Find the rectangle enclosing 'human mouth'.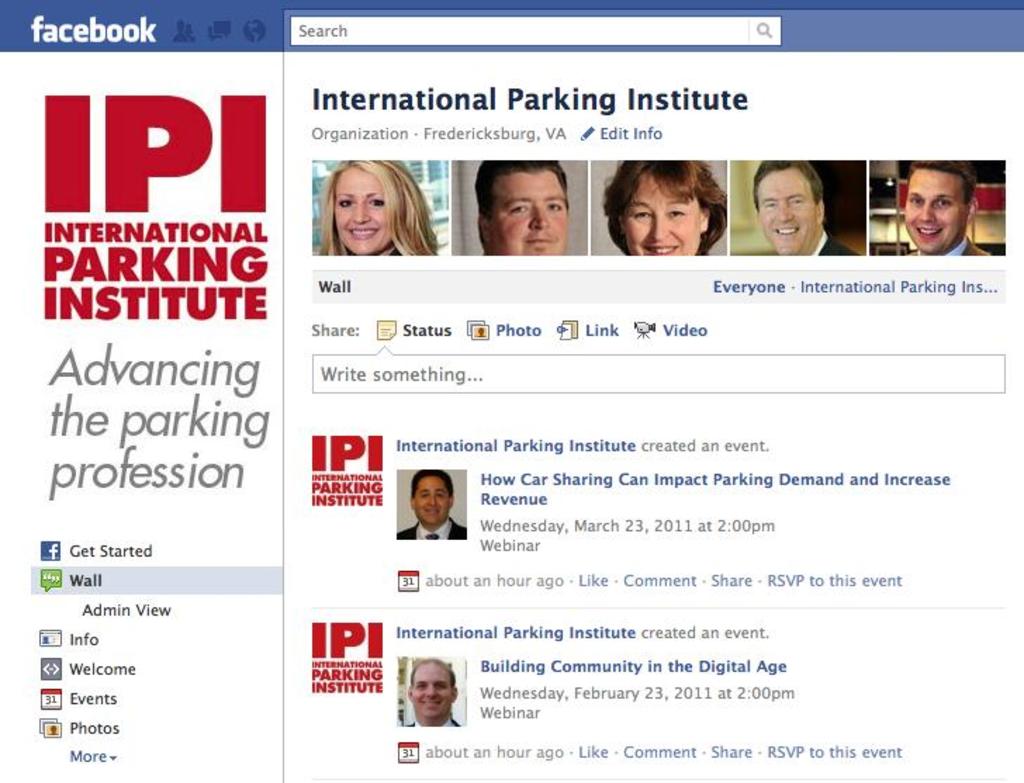
x1=346, y1=226, x2=378, y2=238.
